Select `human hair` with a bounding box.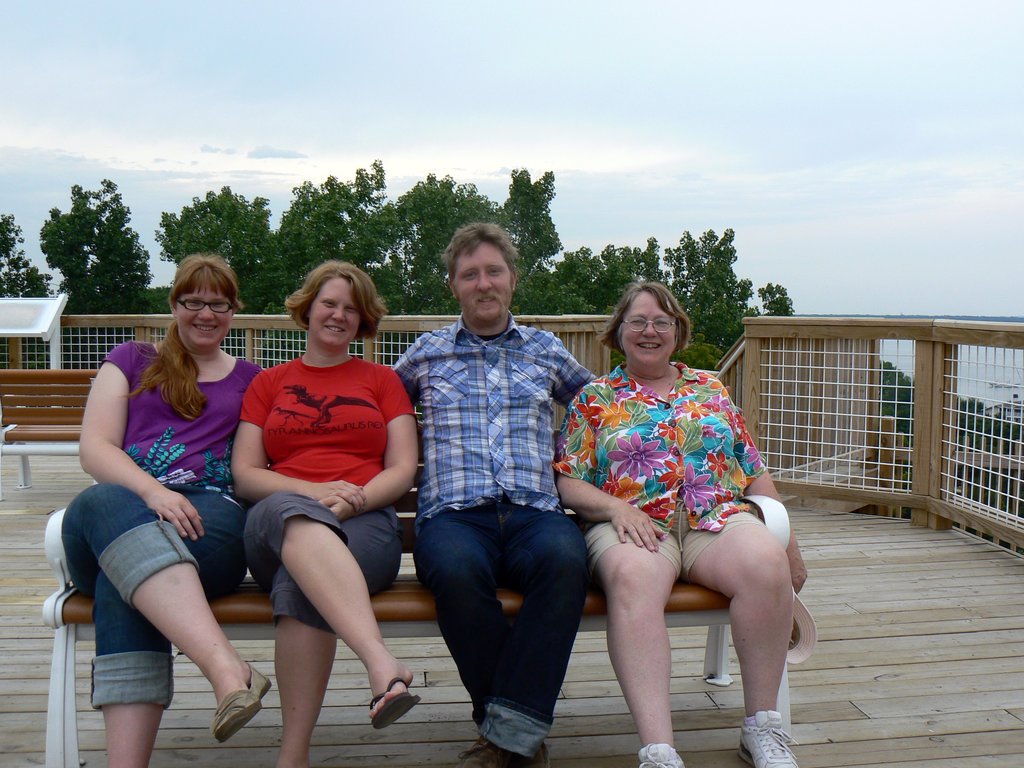
bbox=(123, 253, 246, 420).
